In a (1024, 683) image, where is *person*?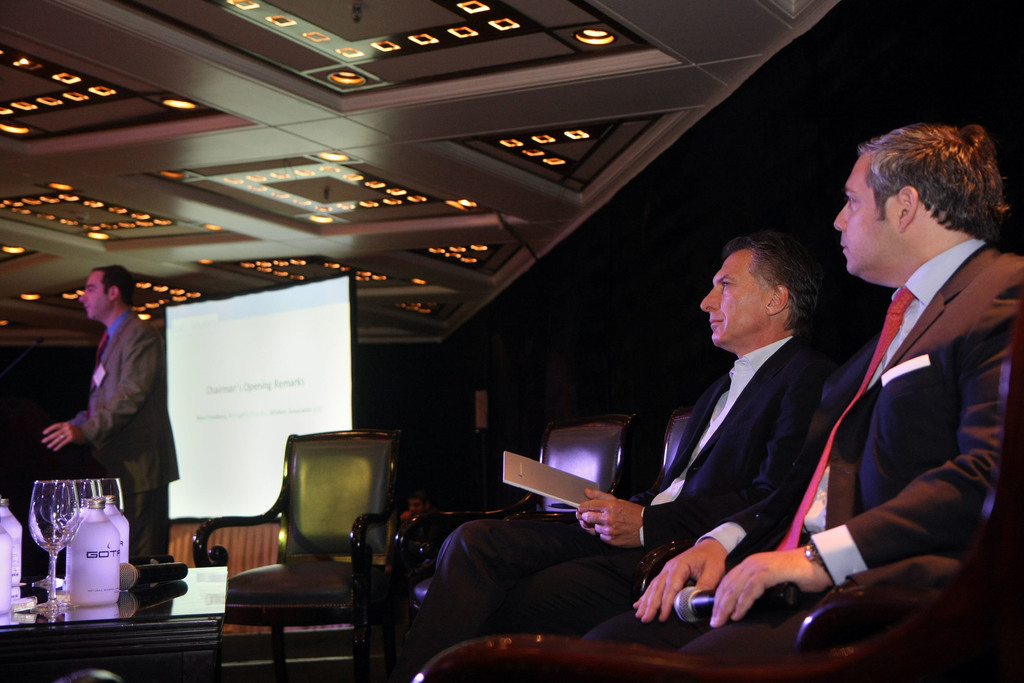
BBox(42, 263, 182, 564).
